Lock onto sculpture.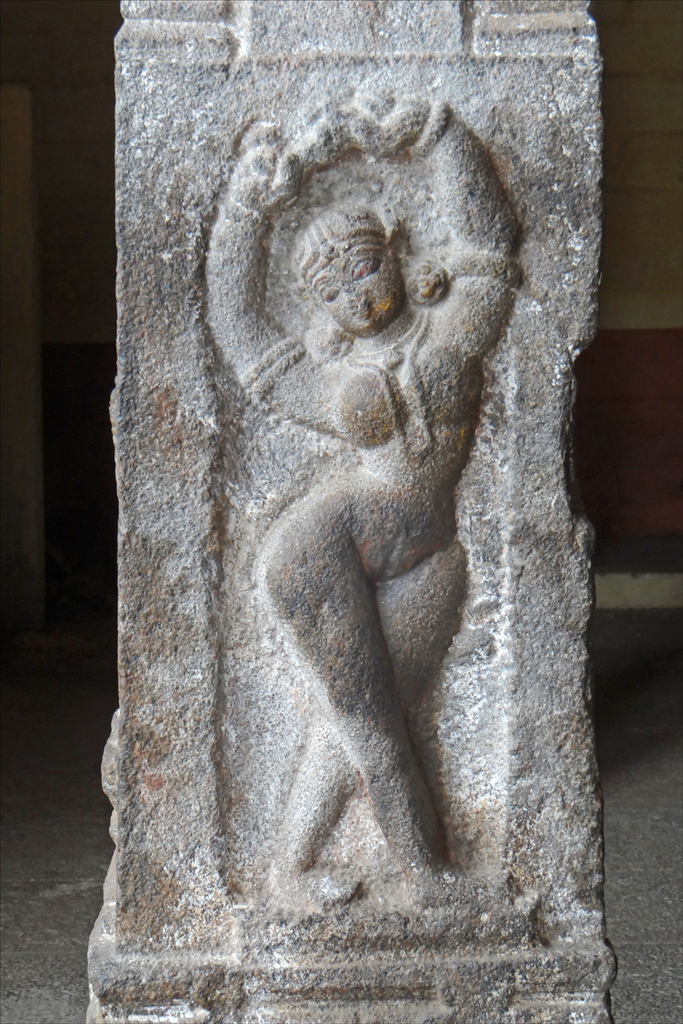
Locked: {"x1": 128, "y1": 24, "x2": 626, "y2": 960}.
